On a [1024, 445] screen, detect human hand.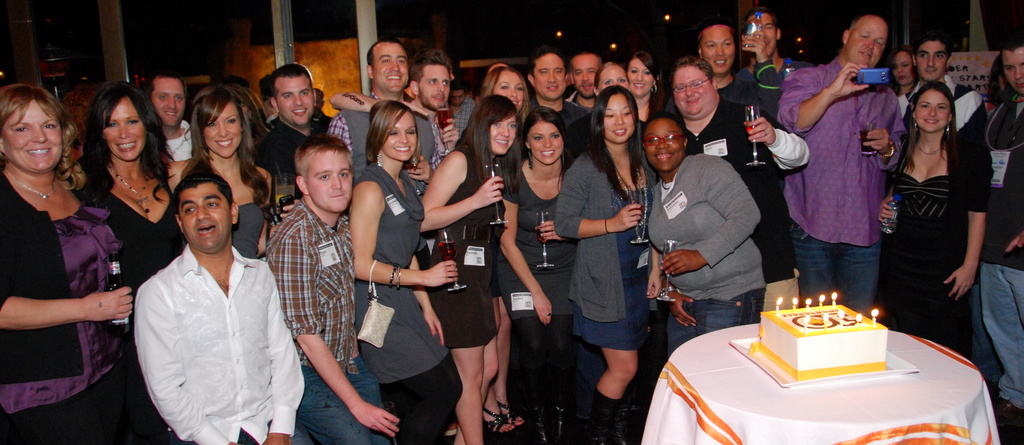
744:113:776:146.
